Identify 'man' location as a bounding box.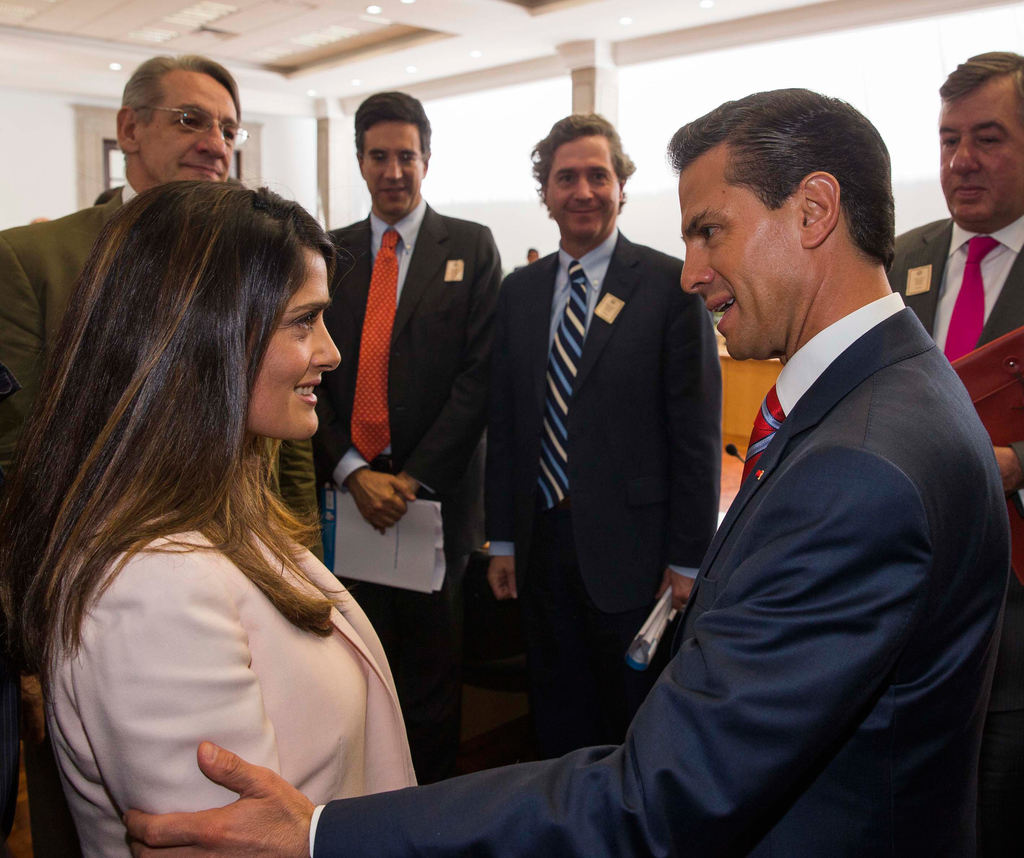
481,110,723,763.
